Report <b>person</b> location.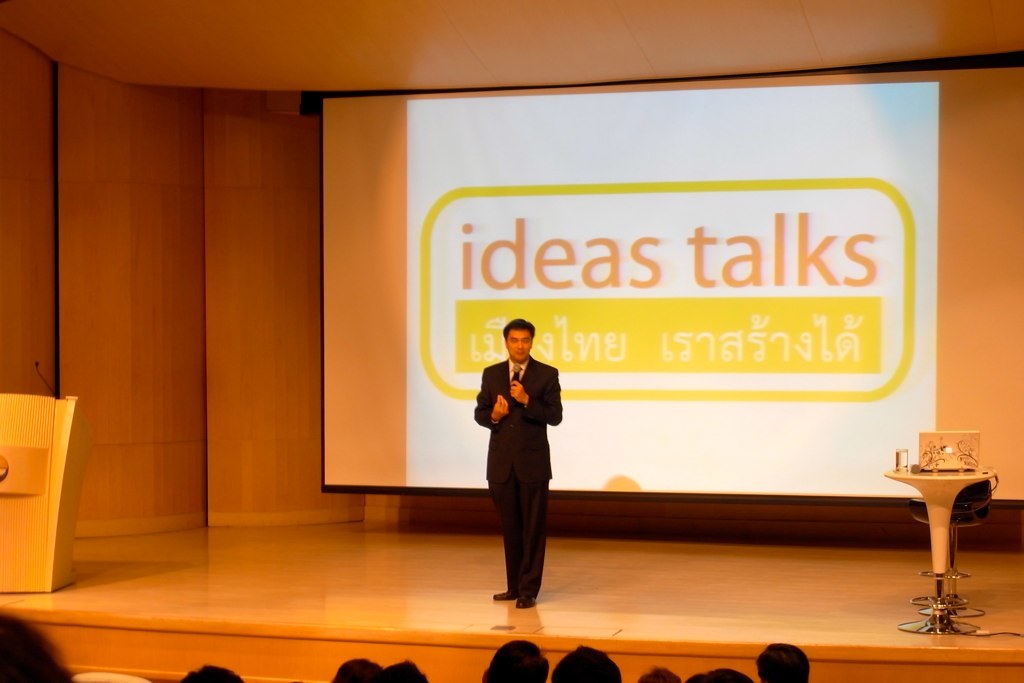
Report: 752,647,816,682.
